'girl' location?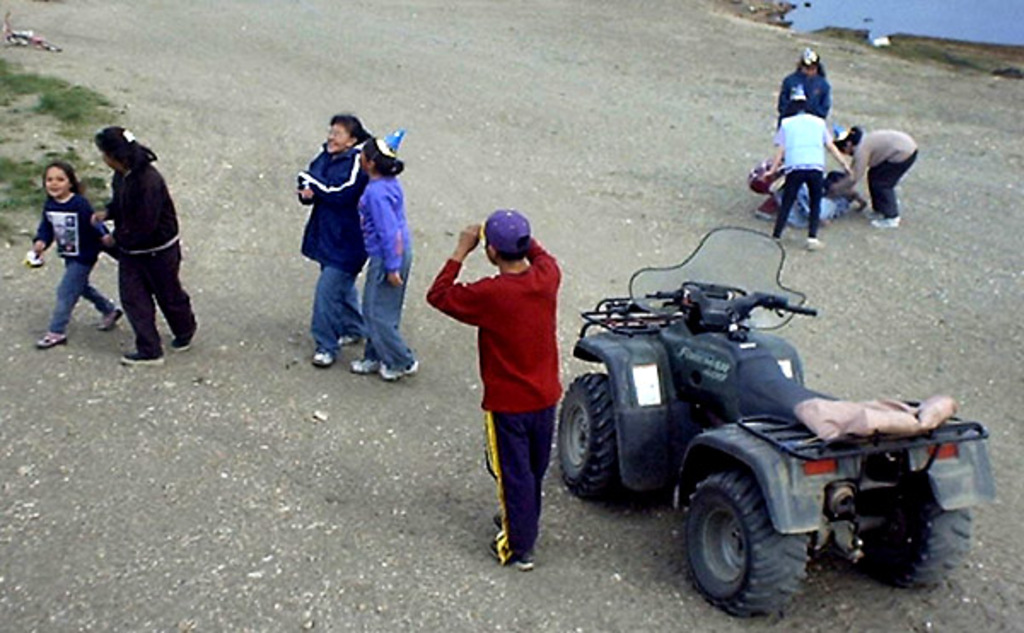
[341,136,416,382]
